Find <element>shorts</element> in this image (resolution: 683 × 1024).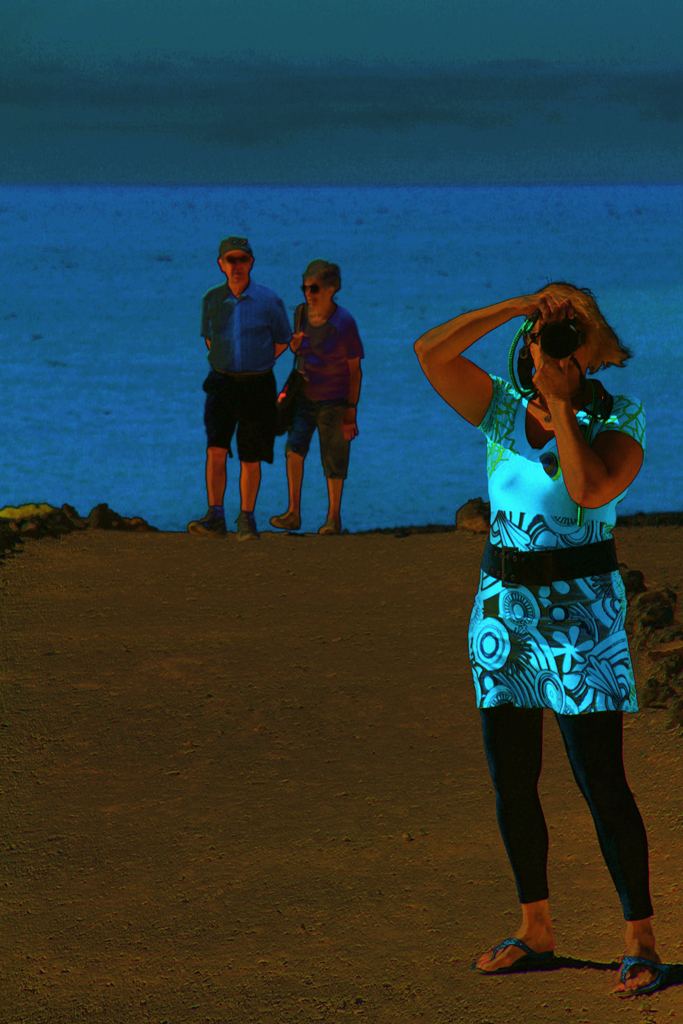
(left=198, top=371, right=277, bottom=466).
